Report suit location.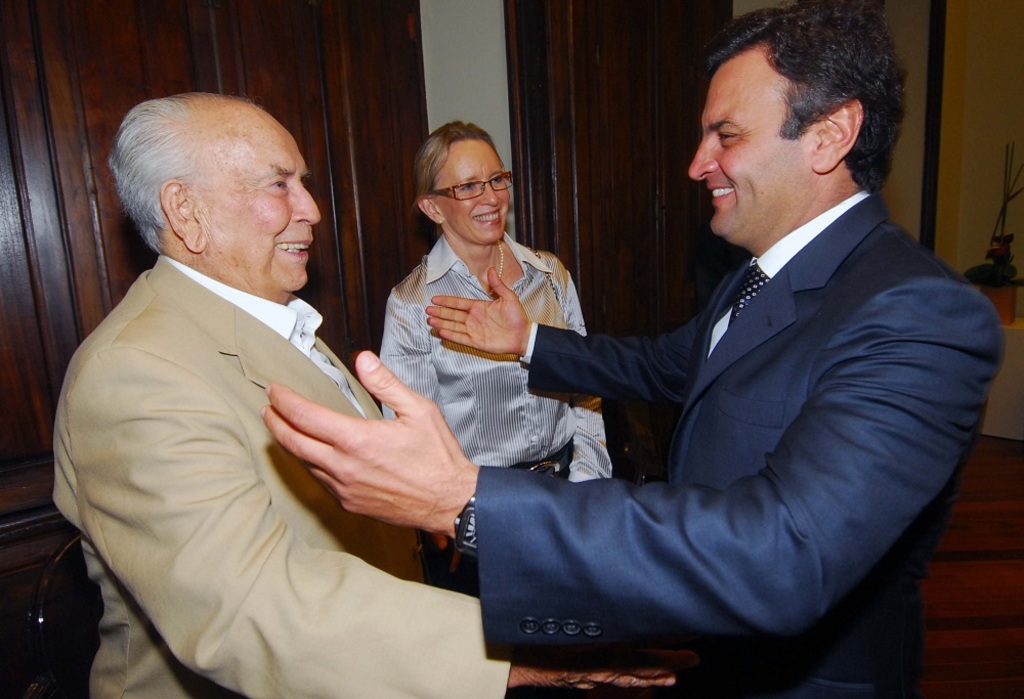
Report: box=[51, 253, 512, 698].
